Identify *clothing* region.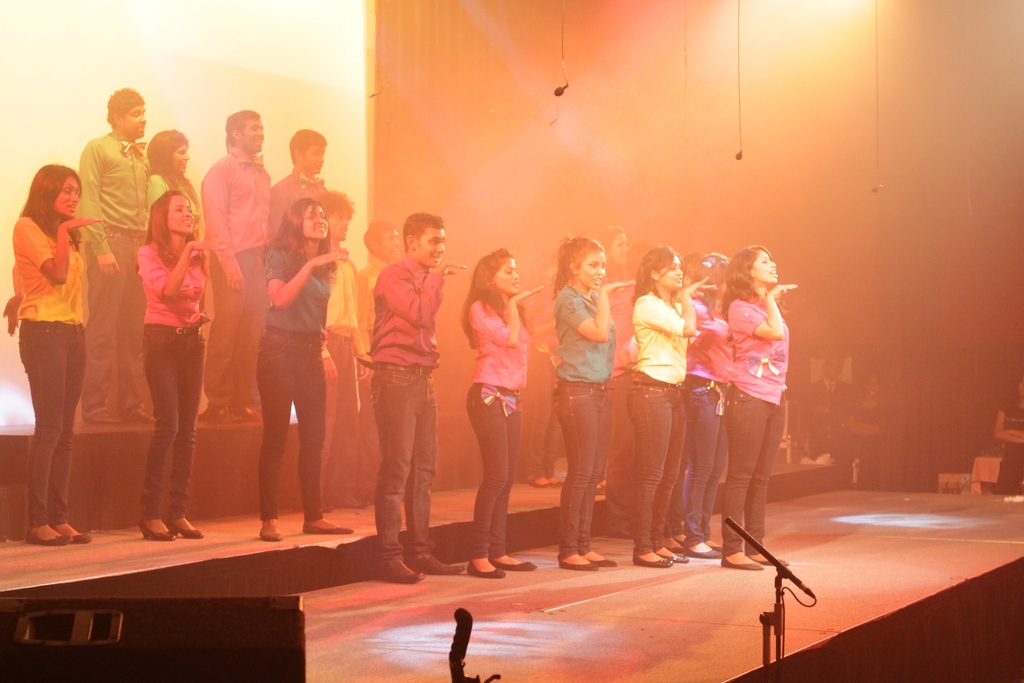
Region: 145/162/206/418.
